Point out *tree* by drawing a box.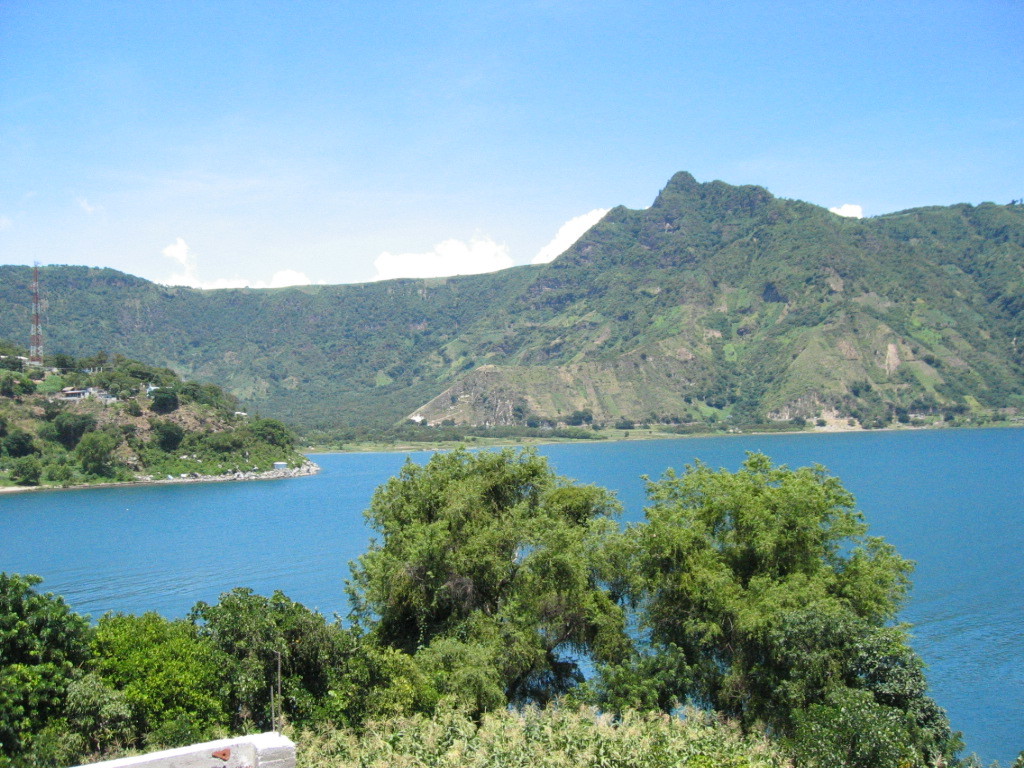
bbox=(89, 347, 112, 371).
